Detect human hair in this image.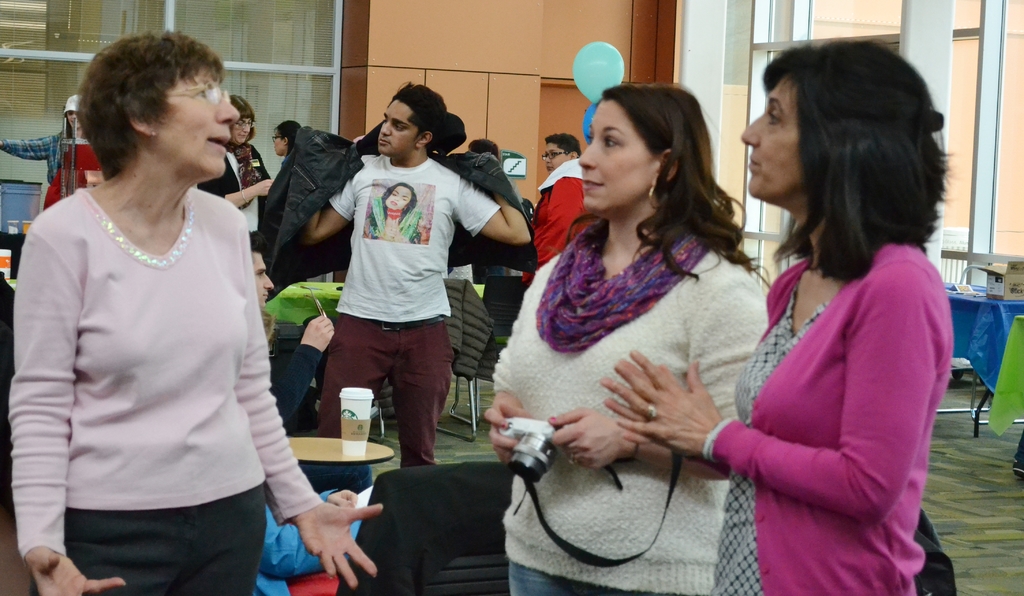
Detection: 467 138 499 159.
